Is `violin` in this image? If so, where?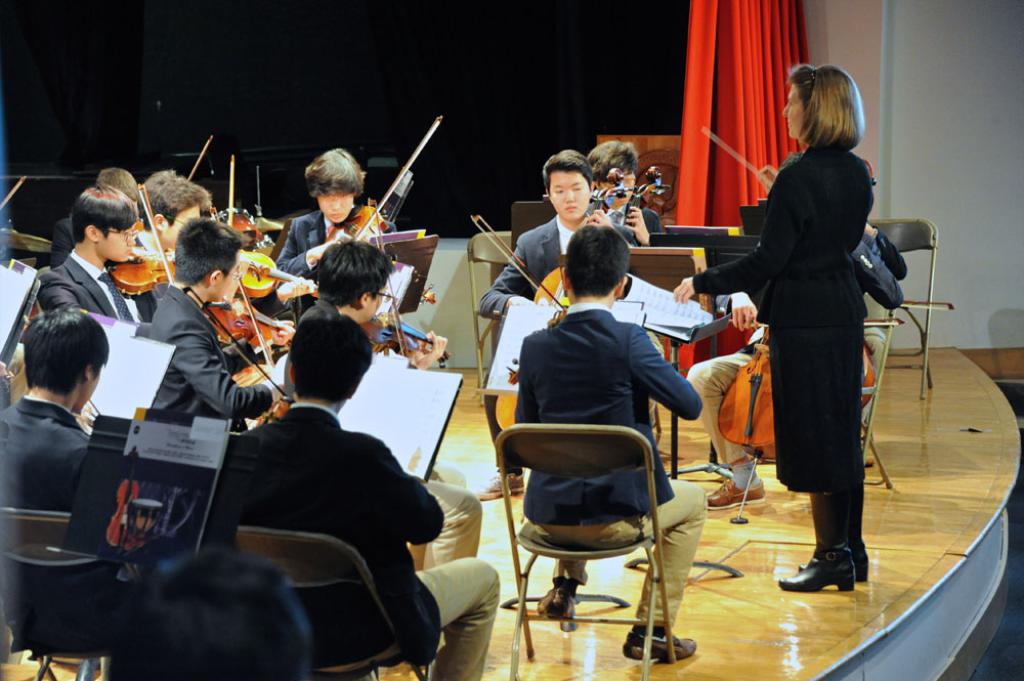
Yes, at crop(1, 174, 25, 210).
